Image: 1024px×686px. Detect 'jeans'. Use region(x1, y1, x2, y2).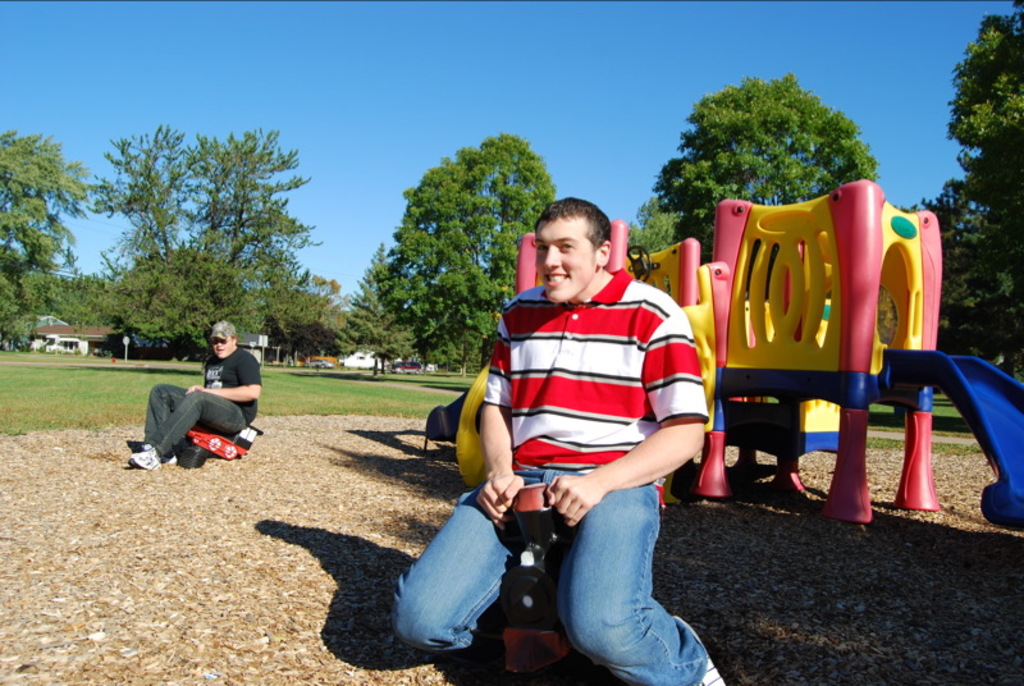
region(388, 463, 722, 685).
